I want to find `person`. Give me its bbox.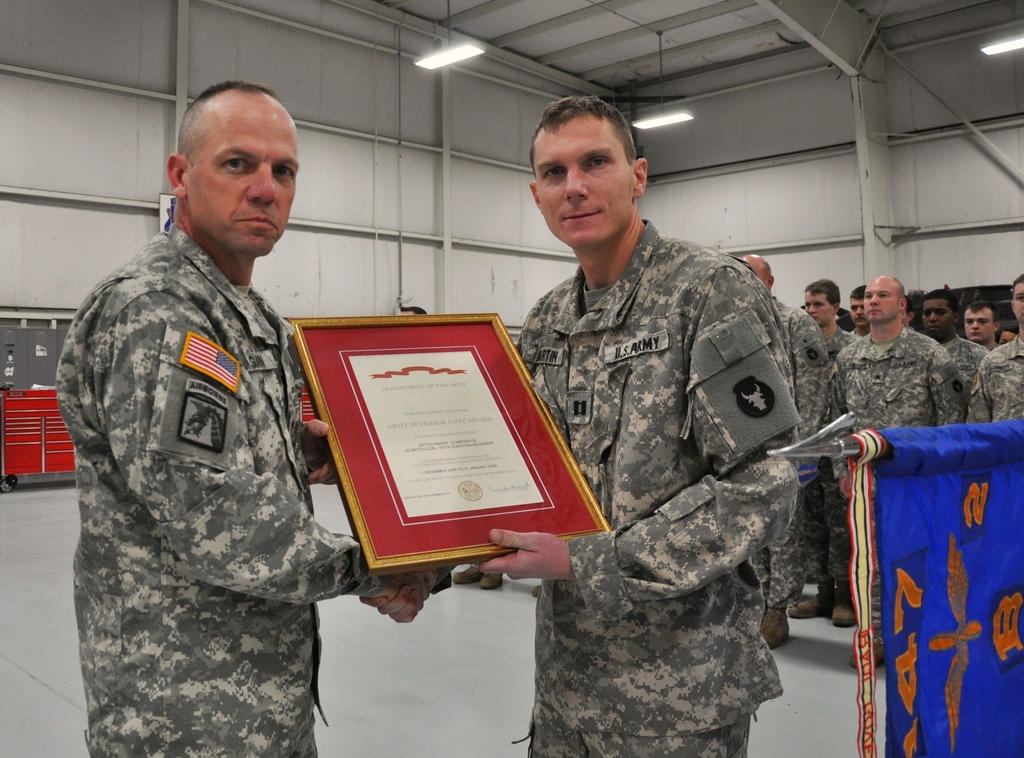
<region>355, 93, 796, 757</region>.
